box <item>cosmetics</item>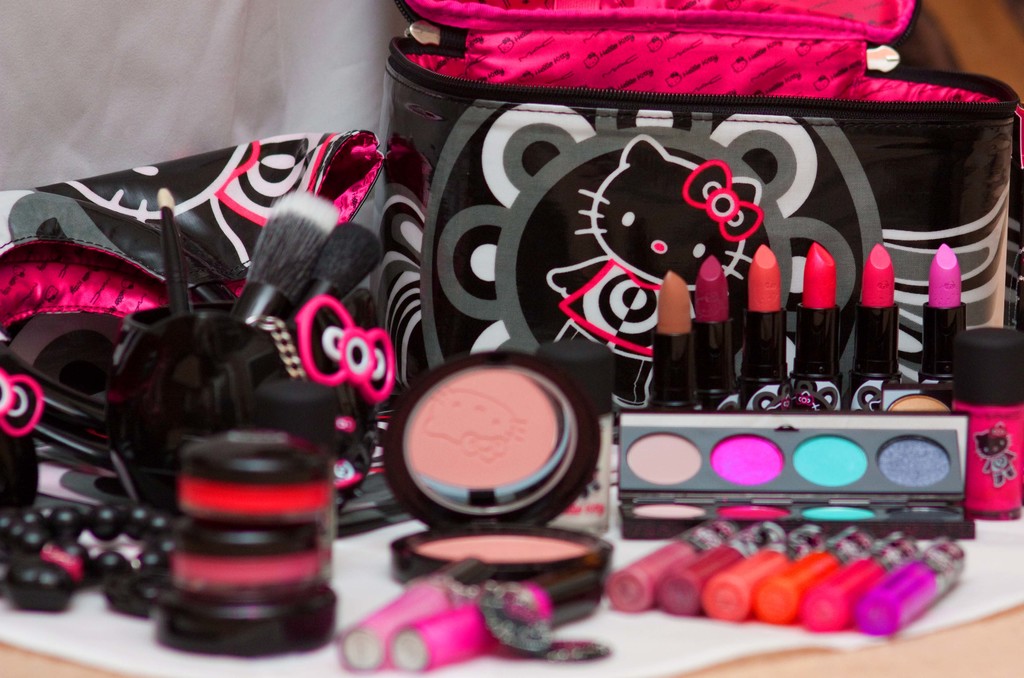
bbox=(330, 551, 490, 677)
